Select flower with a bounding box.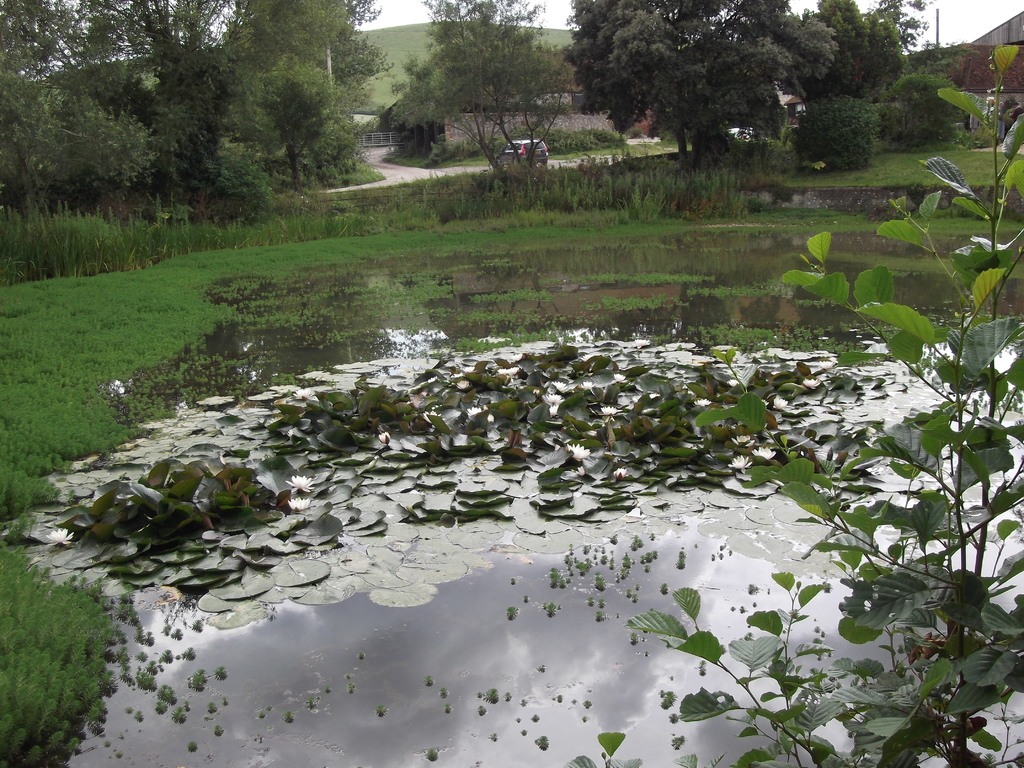
select_region(466, 406, 481, 416).
